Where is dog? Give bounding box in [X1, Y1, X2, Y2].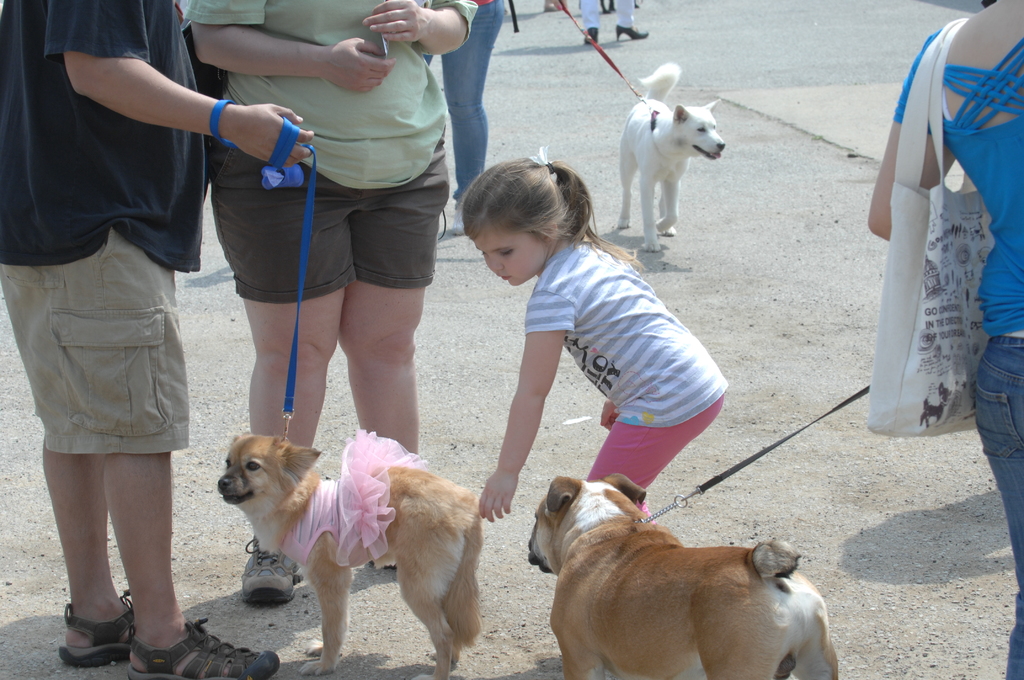
[618, 61, 728, 250].
